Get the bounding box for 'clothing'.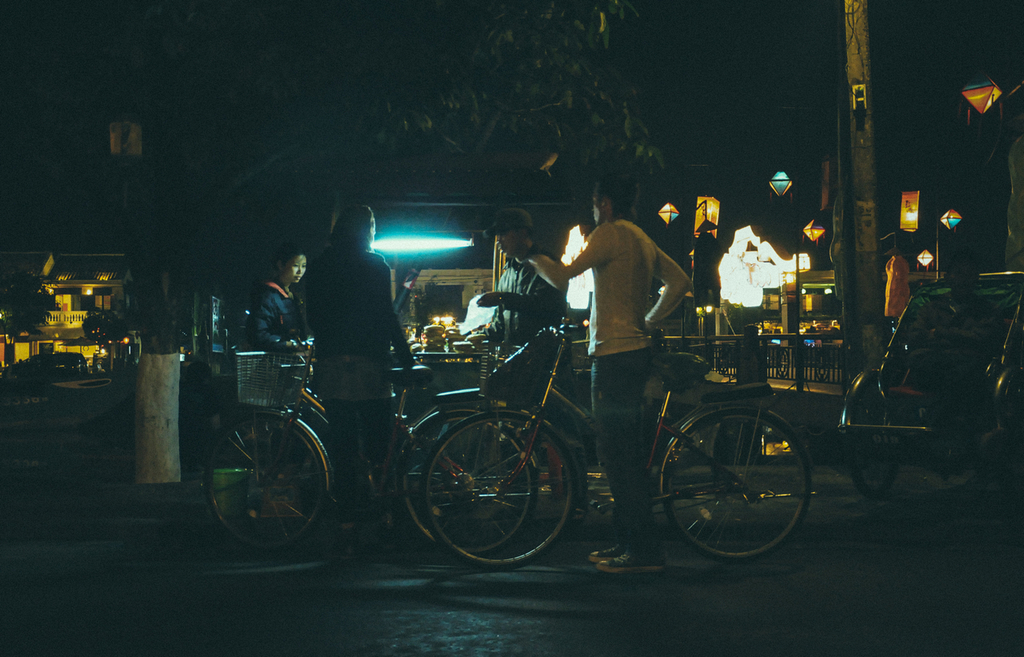
box=[529, 220, 691, 550].
